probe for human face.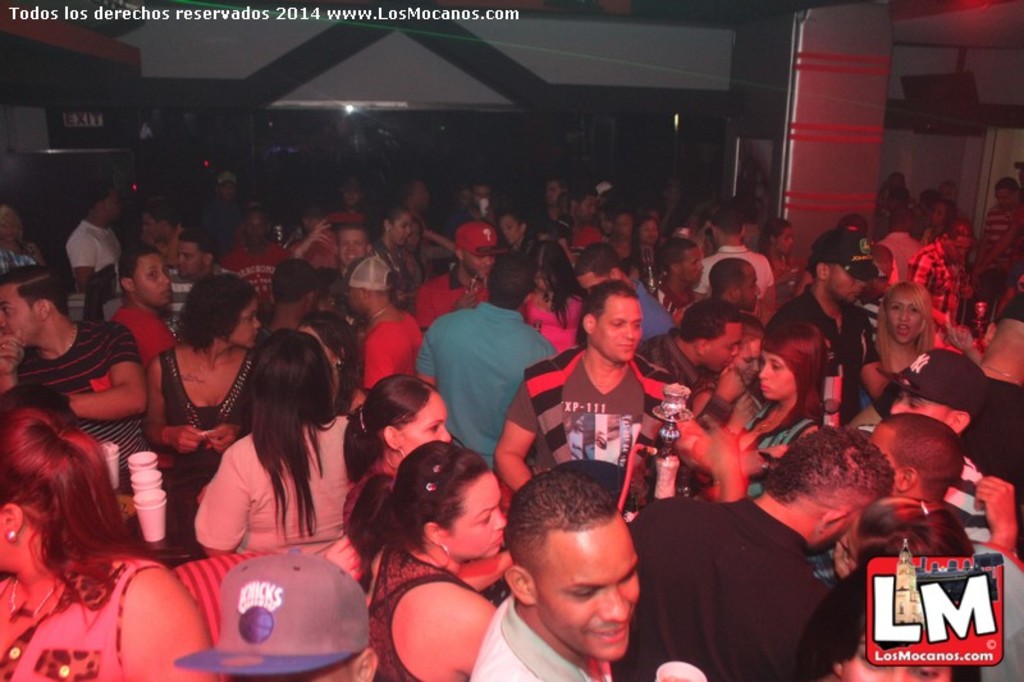
Probe result: {"left": 641, "top": 220, "right": 660, "bottom": 243}.
